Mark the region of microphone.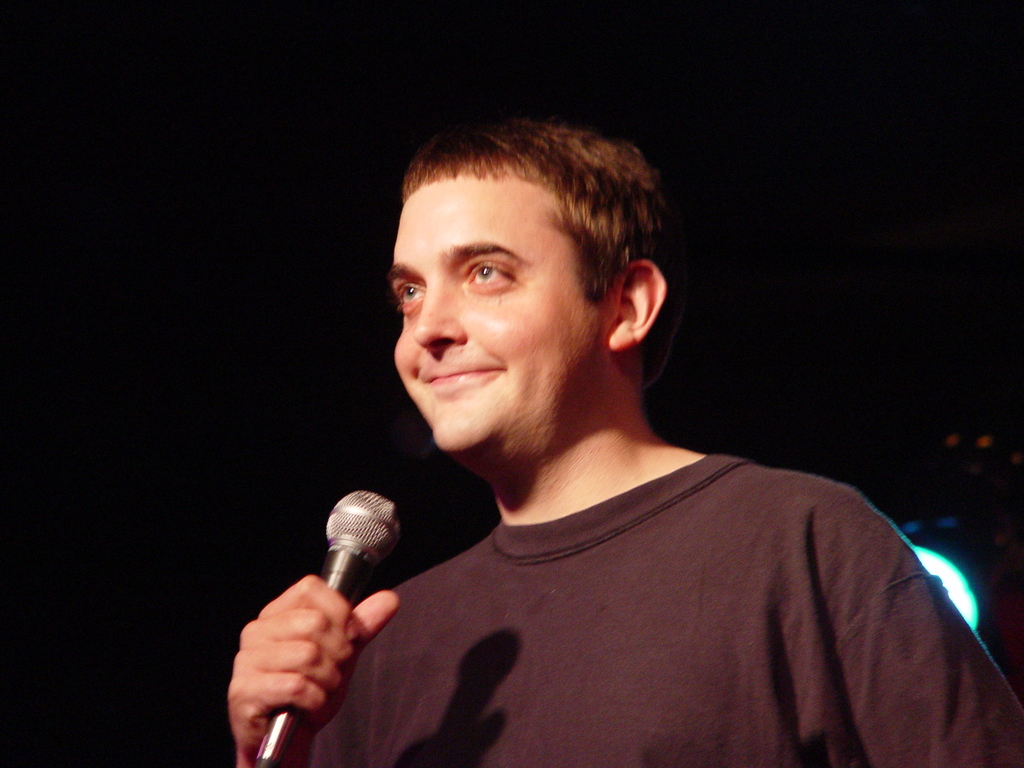
Region: [258,490,399,767].
